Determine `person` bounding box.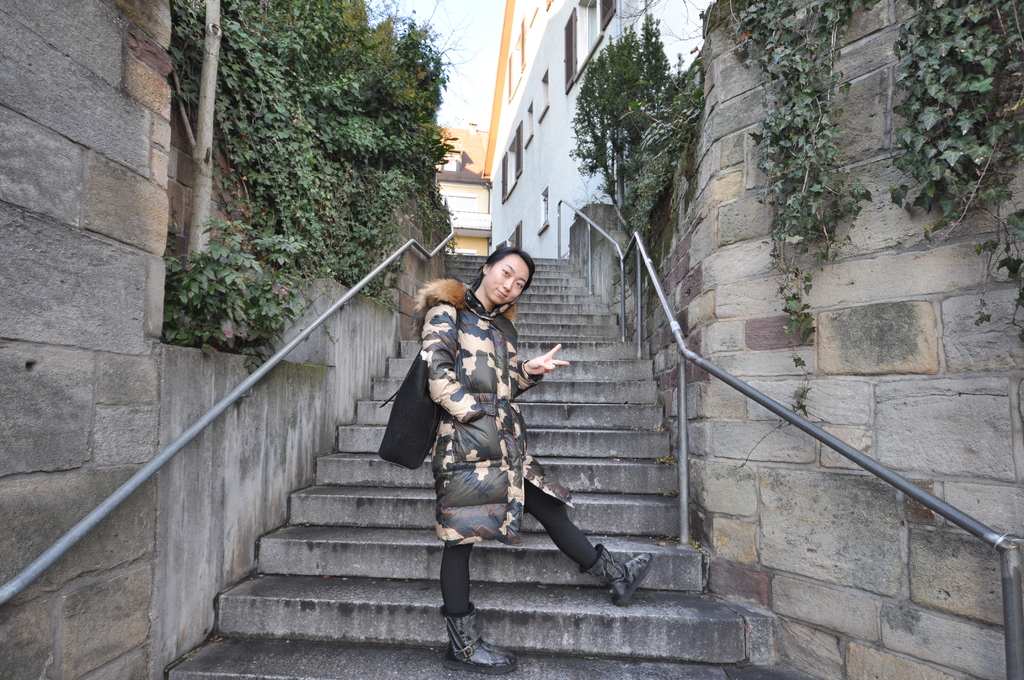
Determined: [412, 260, 606, 667].
